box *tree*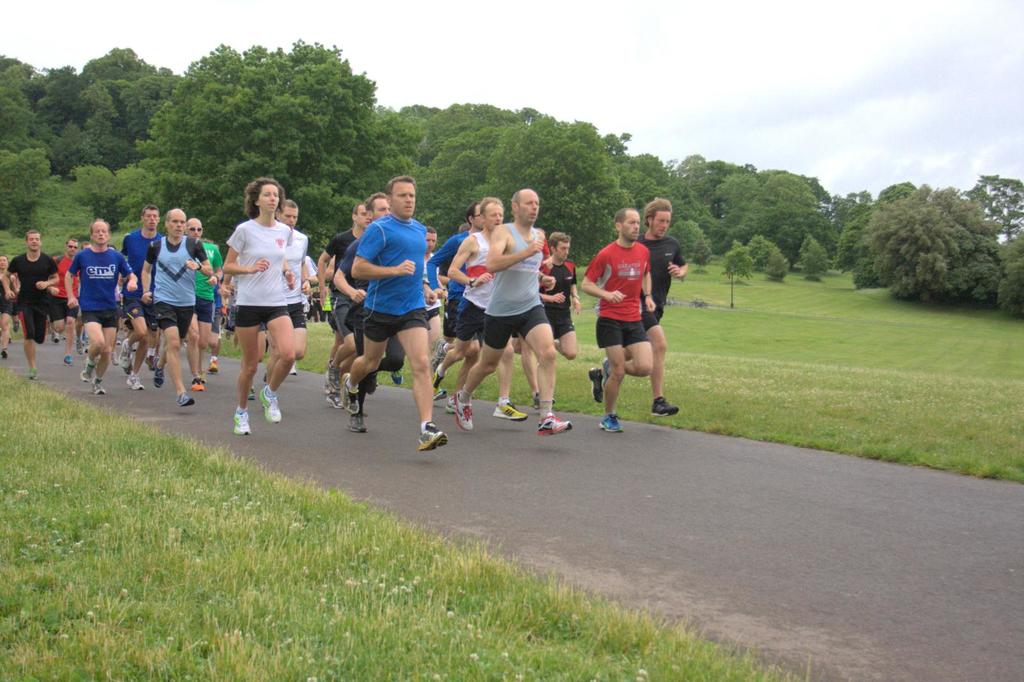
detection(754, 230, 780, 273)
